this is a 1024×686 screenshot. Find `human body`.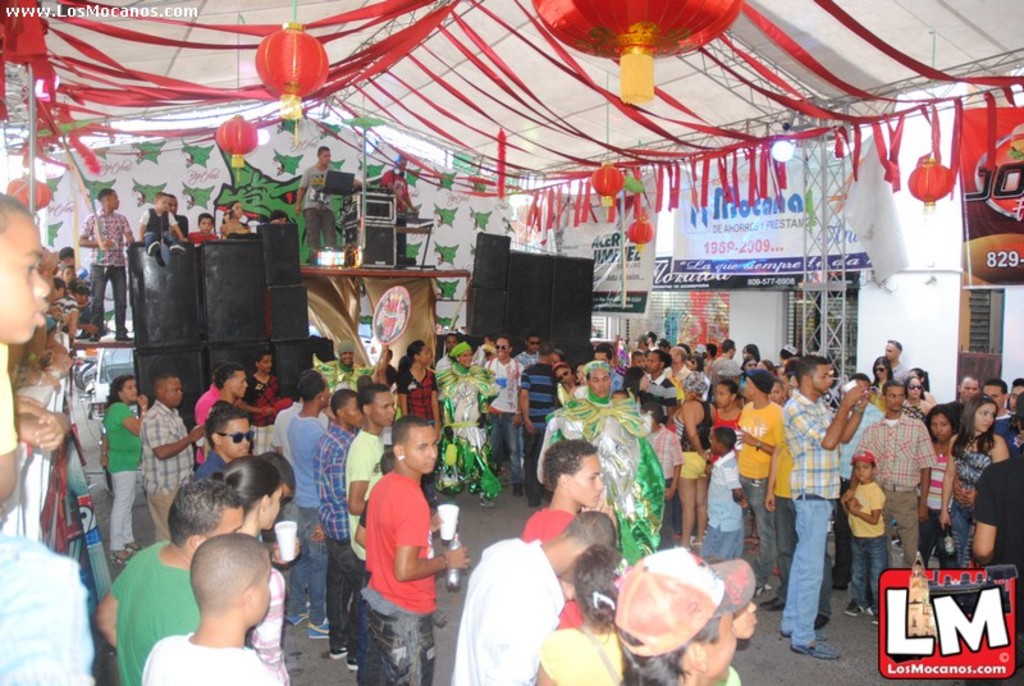
Bounding box: locate(289, 142, 362, 267).
